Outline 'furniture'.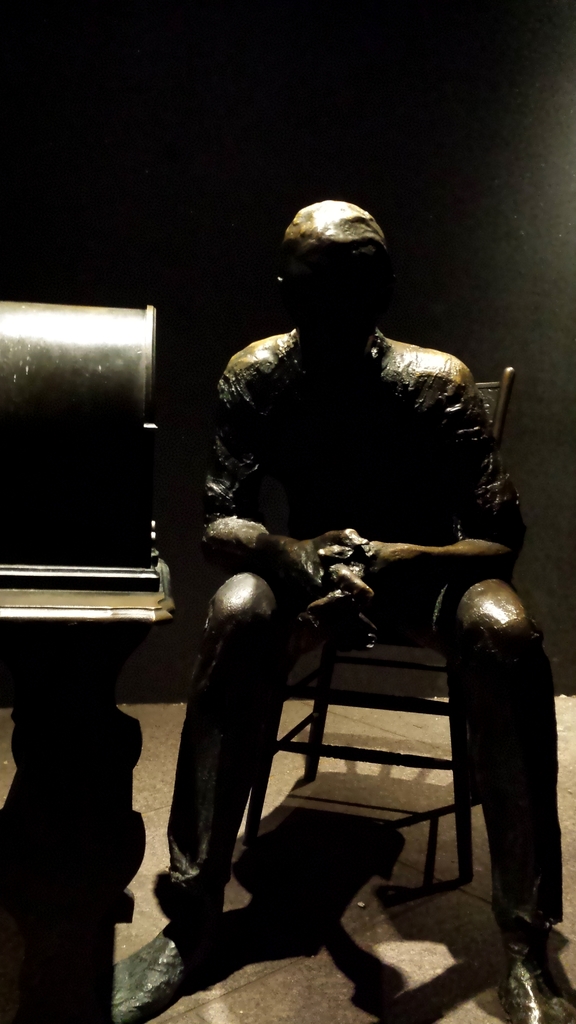
Outline: [left=235, top=359, right=525, bottom=888].
